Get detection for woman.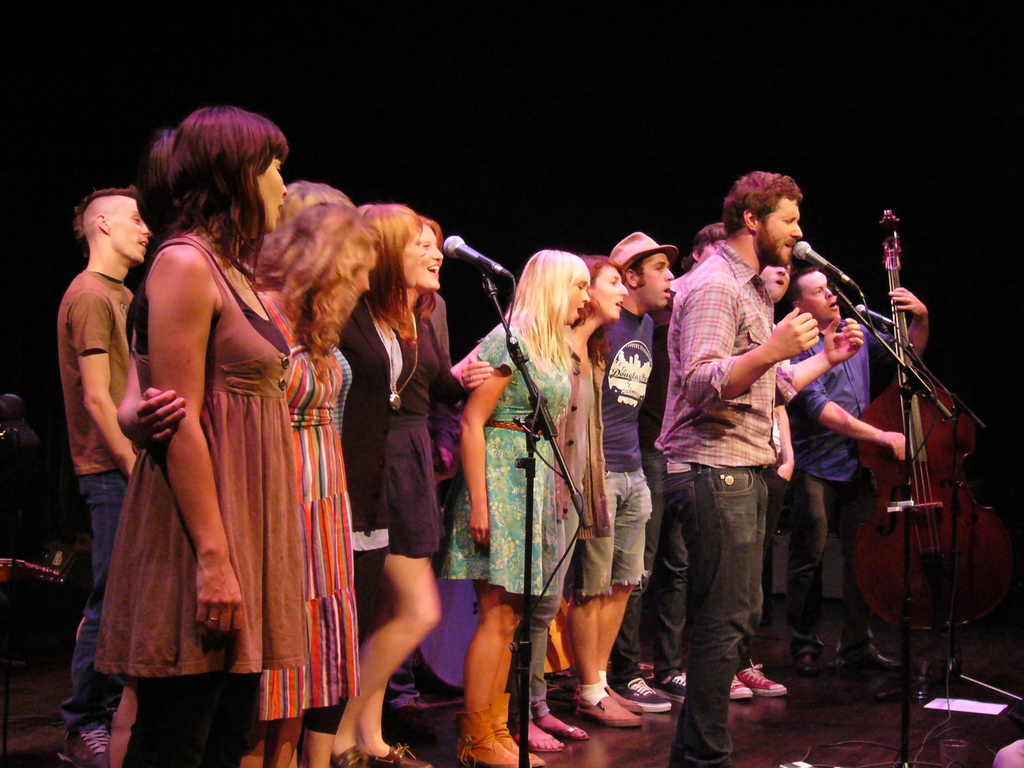
Detection: box(385, 212, 495, 739).
